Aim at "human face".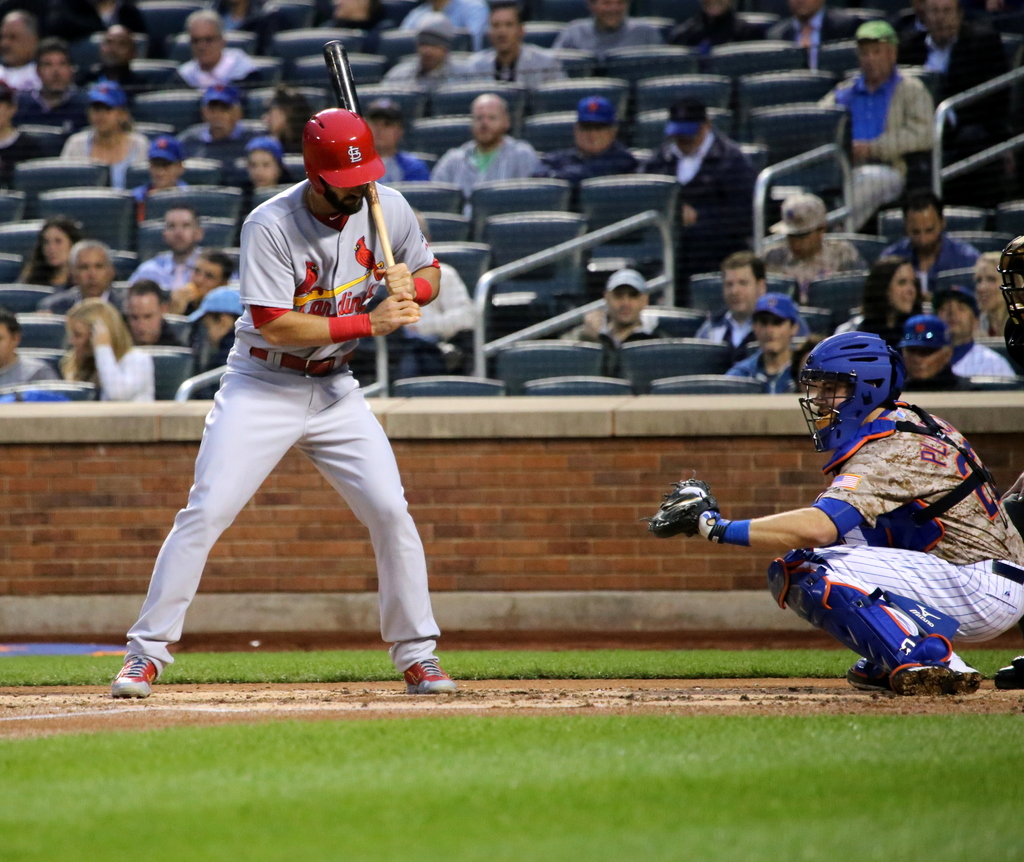
Aimed at 925:0:950:42.
